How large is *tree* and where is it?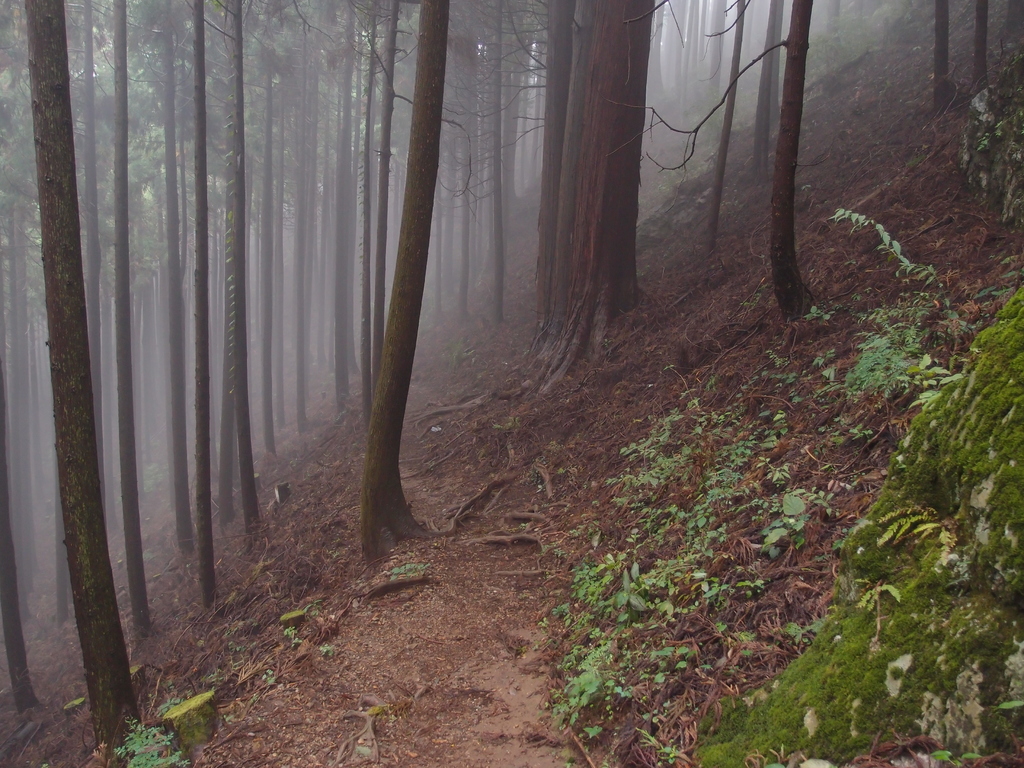
Bounding box: box=[605, 1, 819, 321].
